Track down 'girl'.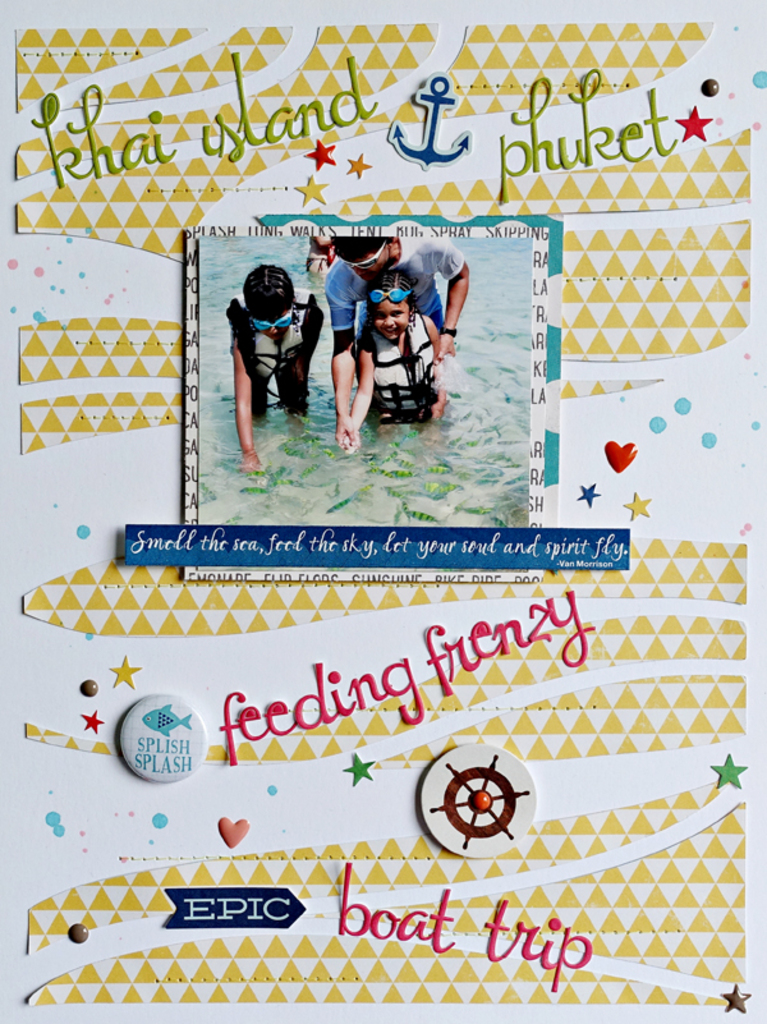
Tracked to 341 270 447 454.
